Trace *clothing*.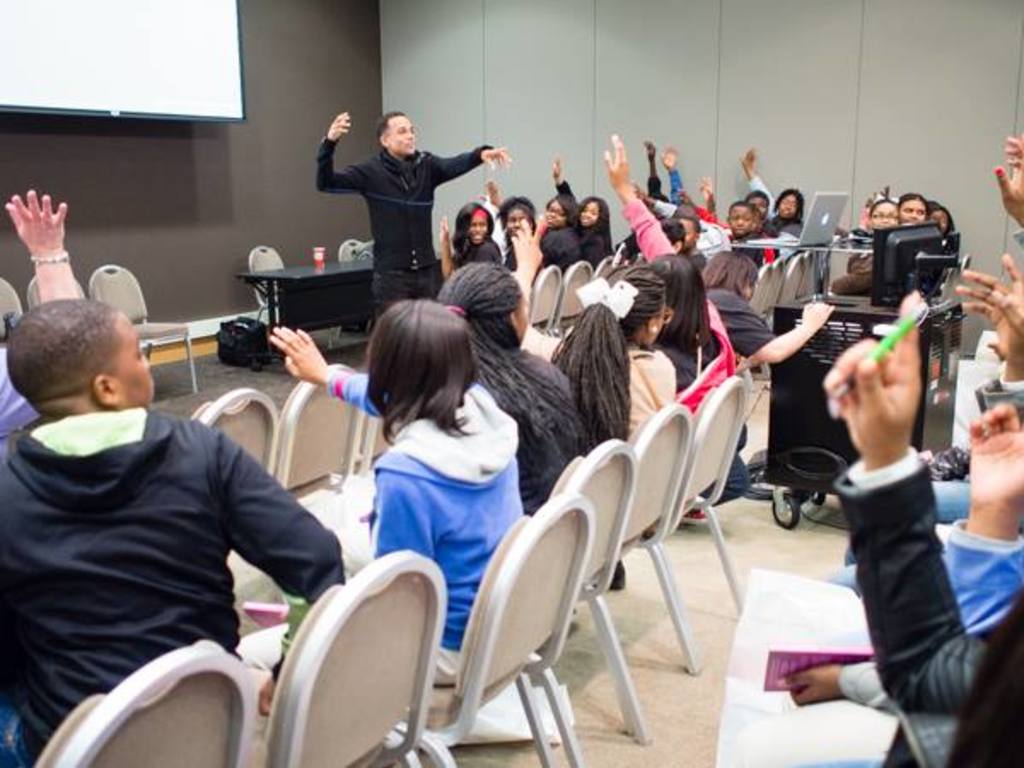
Traced to select_region(952, 522, 1022, 628).
